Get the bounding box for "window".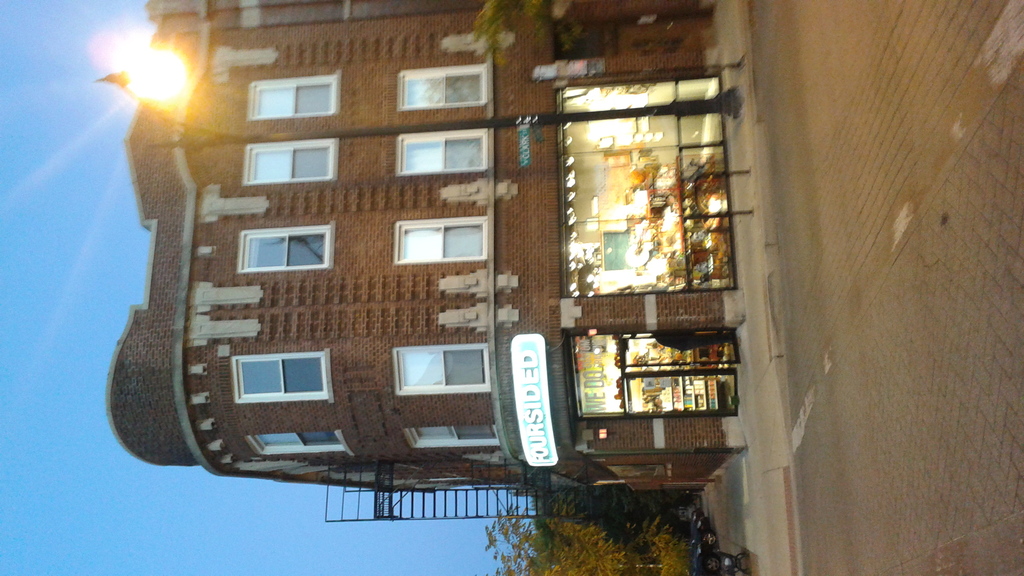
<region>241, 216, 326, 270</region>.
